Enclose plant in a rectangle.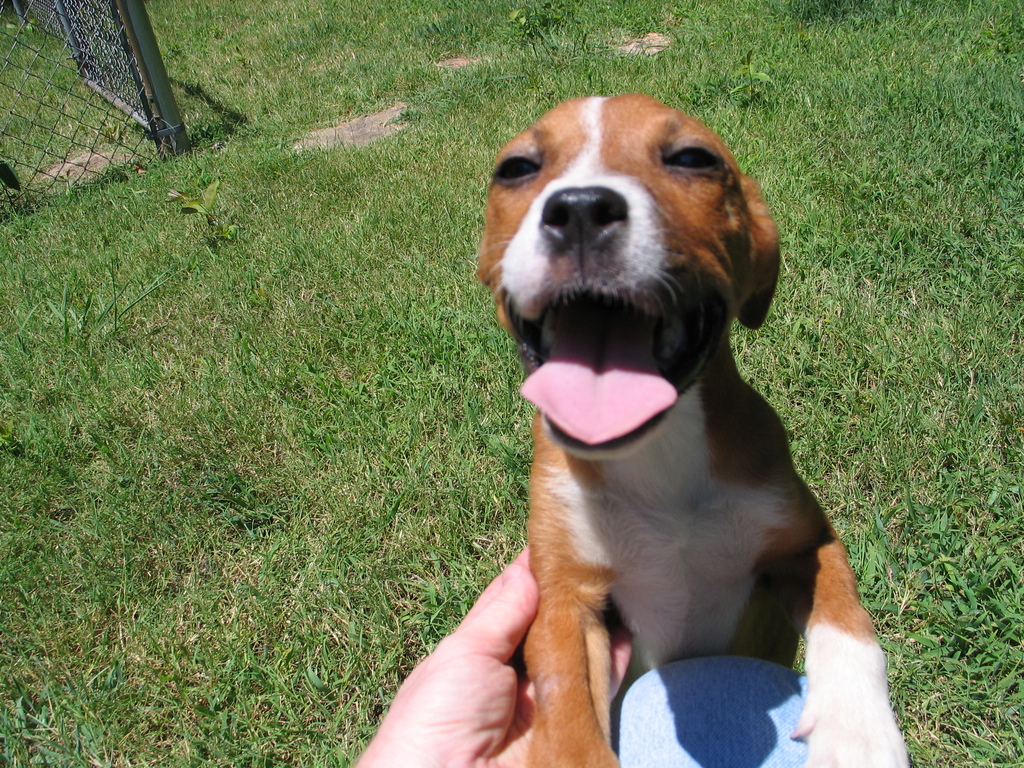
8:252:195:371.
